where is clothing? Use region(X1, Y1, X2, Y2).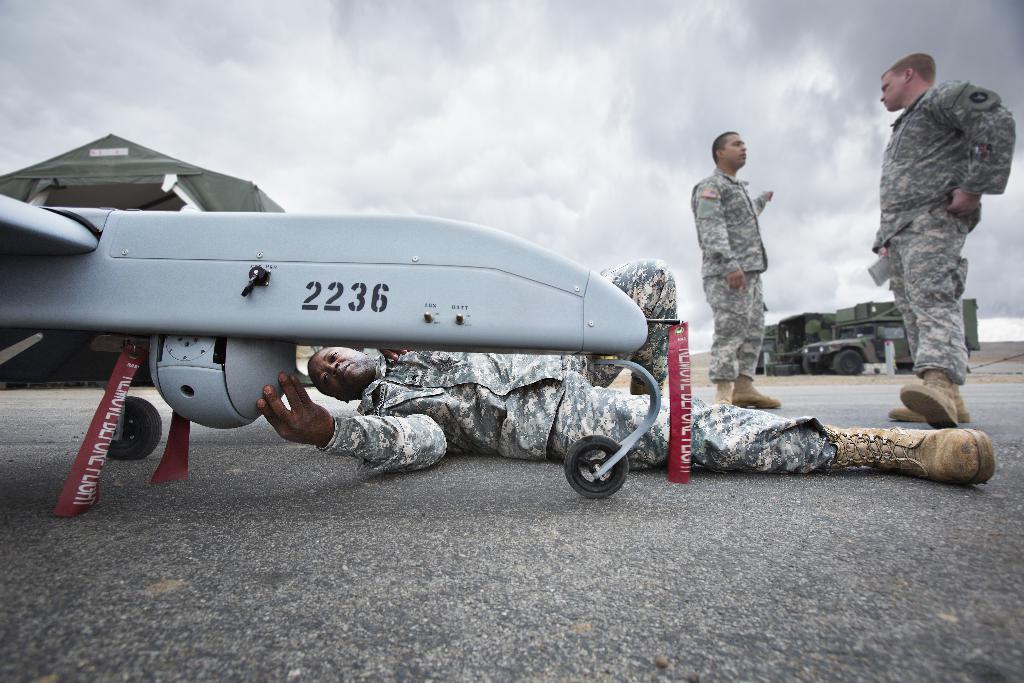
region(323, 250, 847, 468).
